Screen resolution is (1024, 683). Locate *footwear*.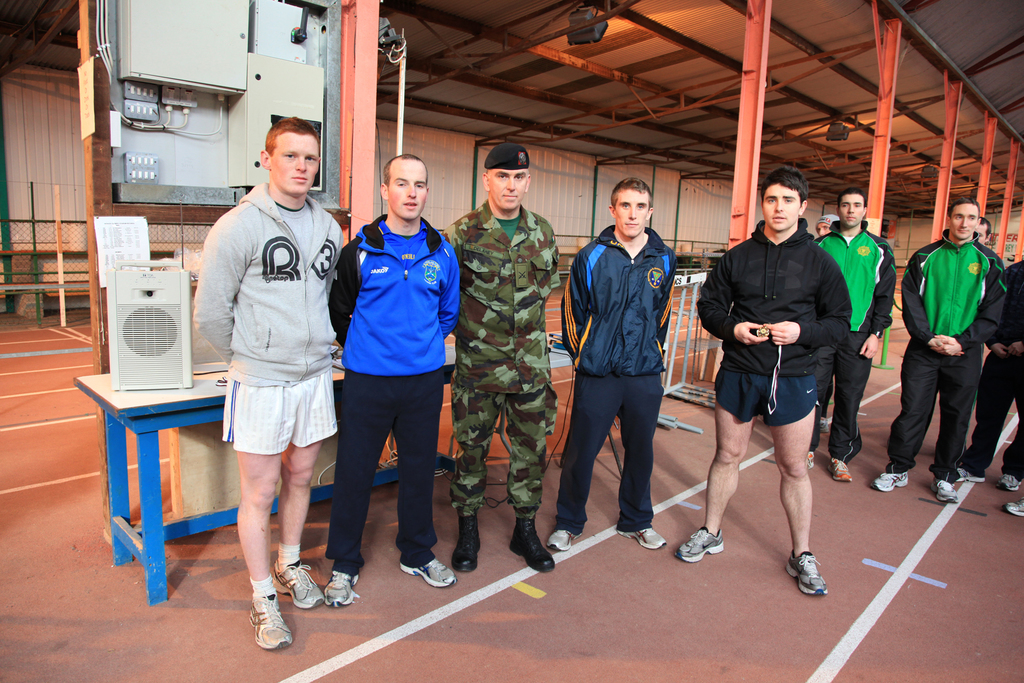
crop(269, 557, 321, 614).
